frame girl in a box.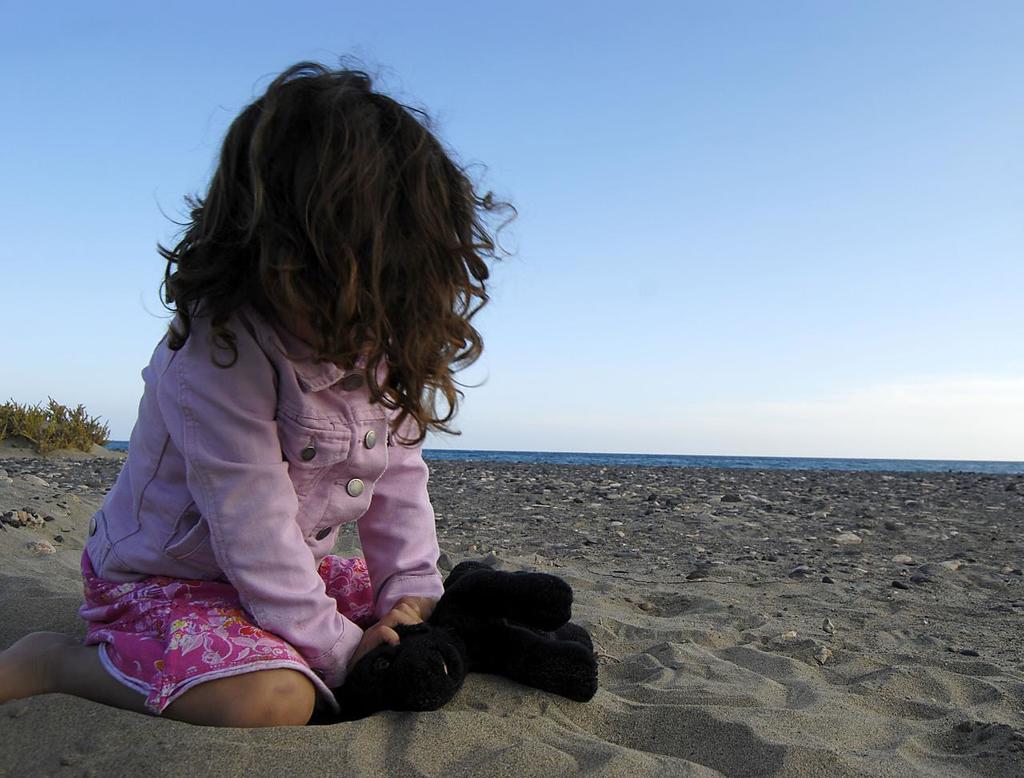
{"x1": 0, "y1": 54, "x2": 518, "y2": 728}.
